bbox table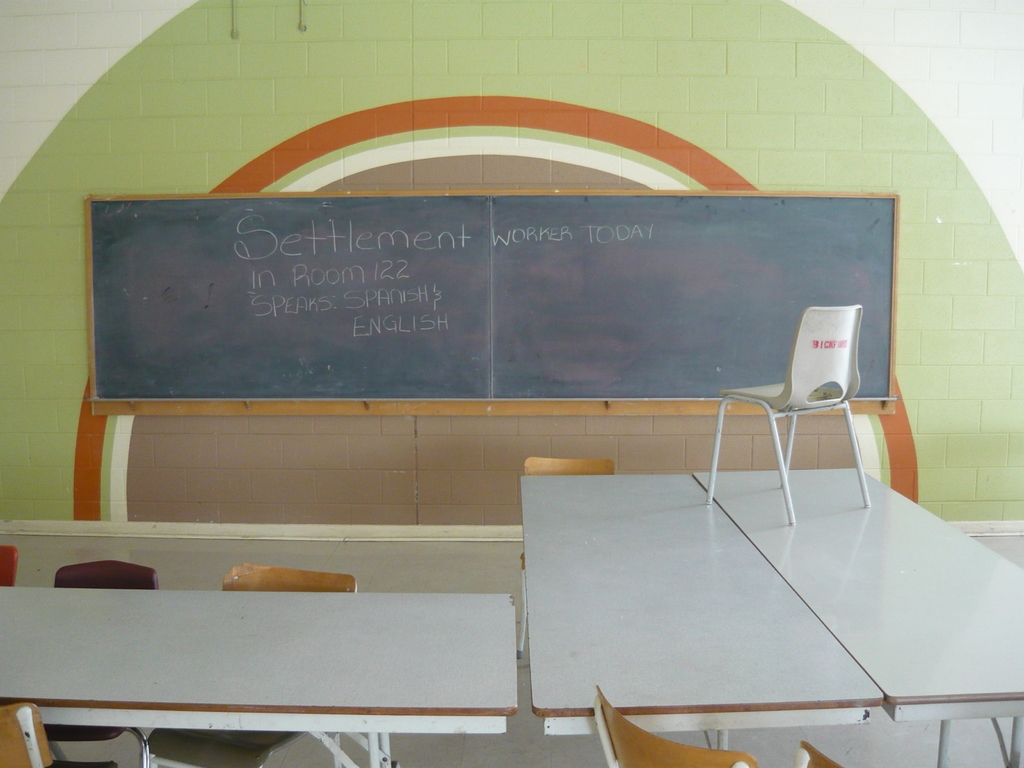
[left=695, top=470, right=1023, bottom=767]
